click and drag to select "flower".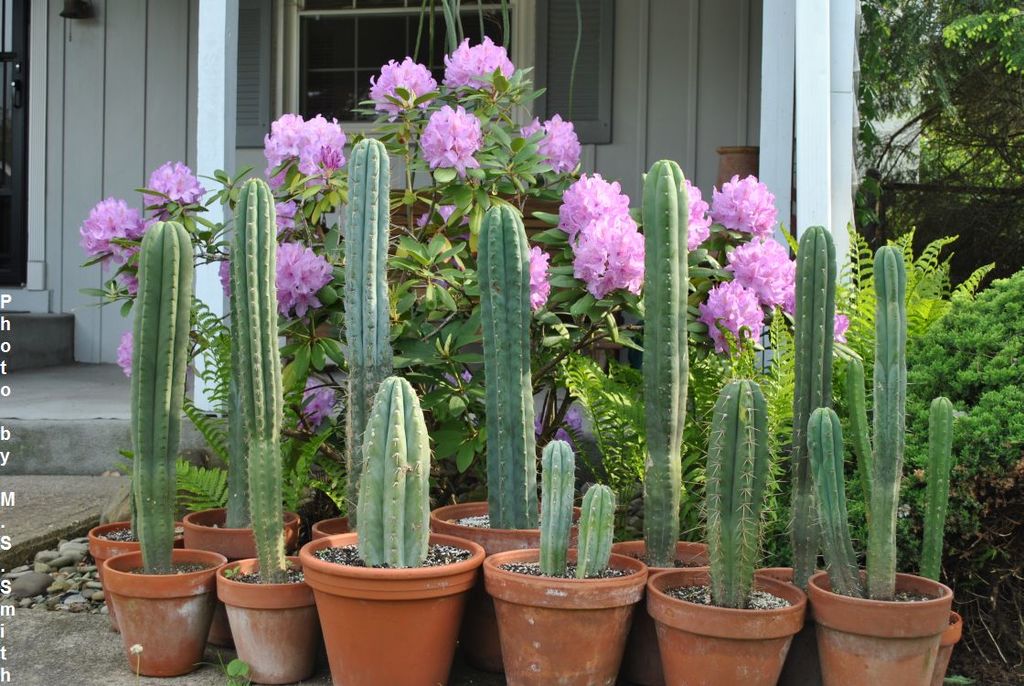
Selection: x1=269 y1=200 x2=295 y2=230.
